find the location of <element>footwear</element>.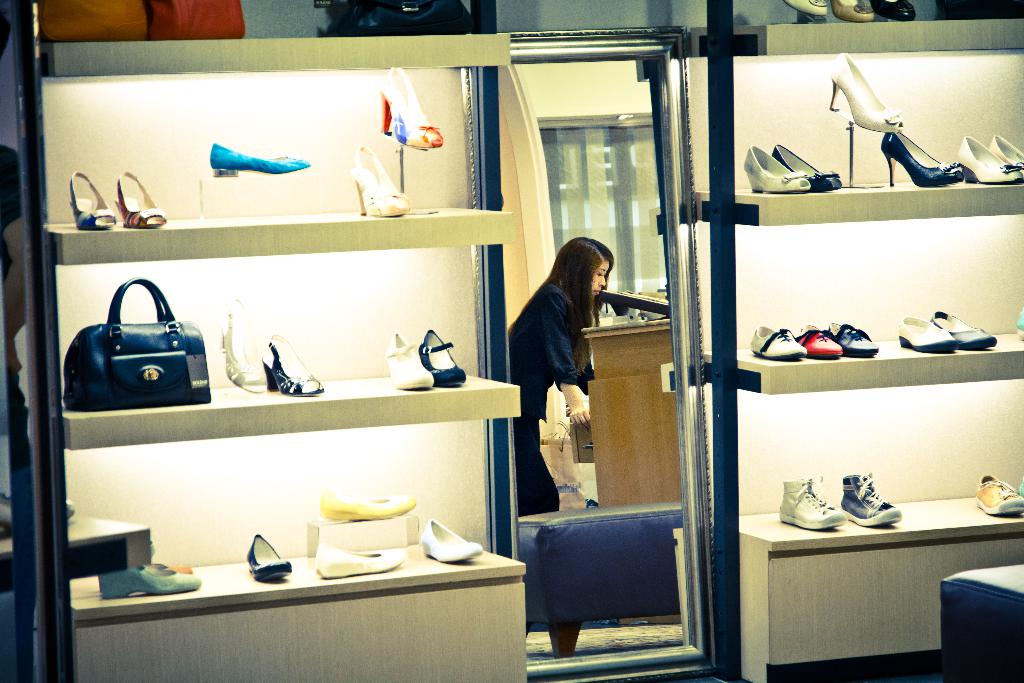
Location: bbox(352, 145, 412, 215).
